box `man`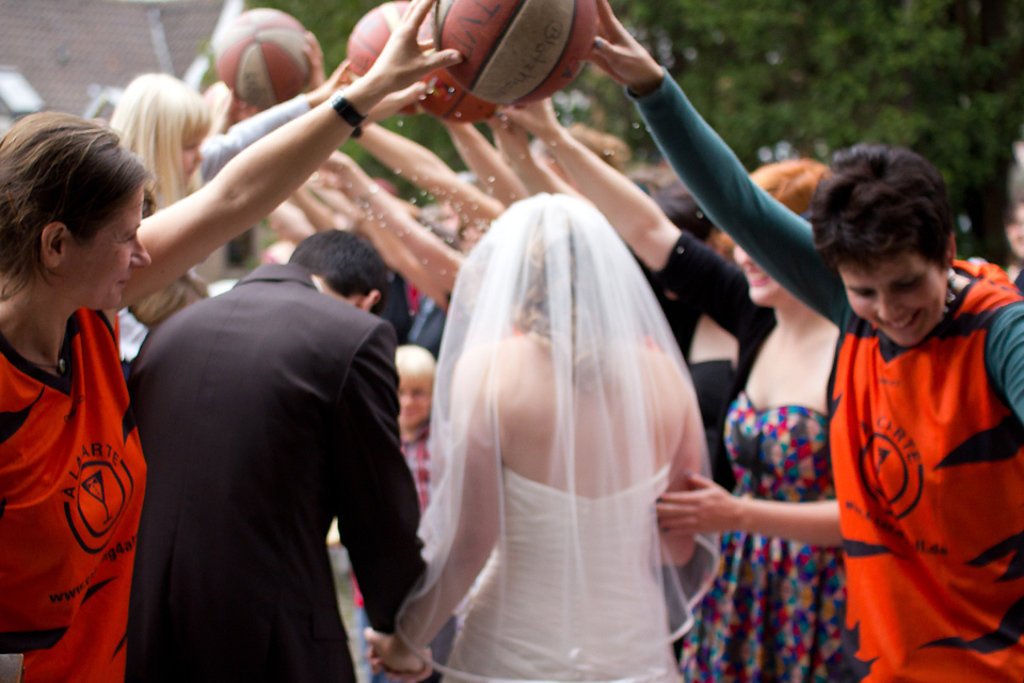
pyautogui.locateOnScreen(107, 226, 432, 680)
